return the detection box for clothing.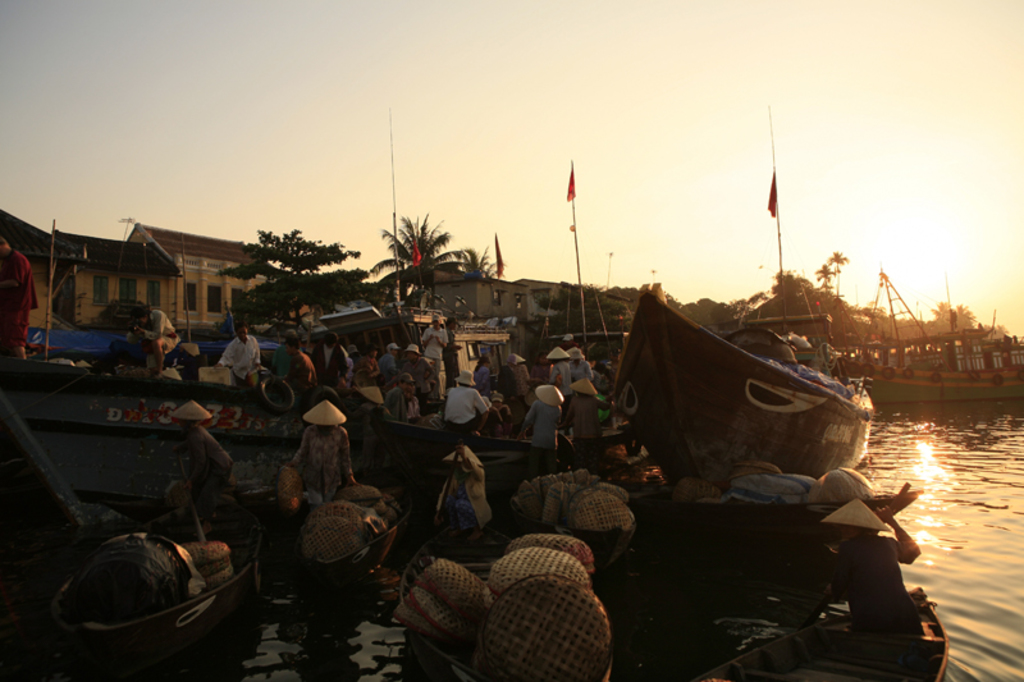
pyautogui.locateOnScreen(573, 397, 604, 458).
